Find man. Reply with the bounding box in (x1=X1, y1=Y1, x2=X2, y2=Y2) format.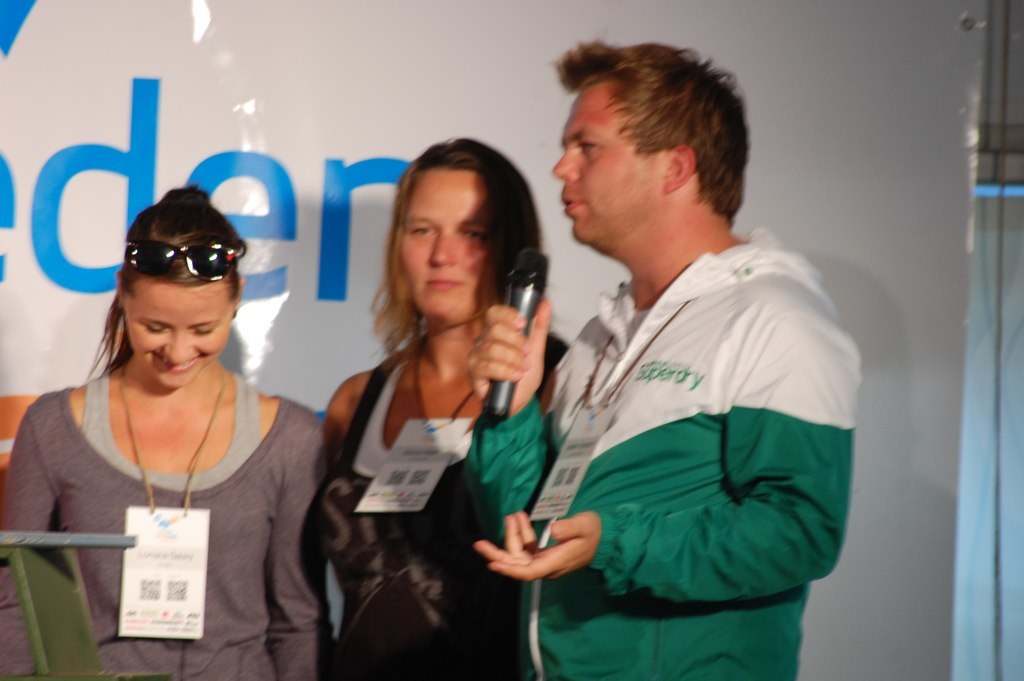
(x1=501, y1=35, x2=863, y2=680).
